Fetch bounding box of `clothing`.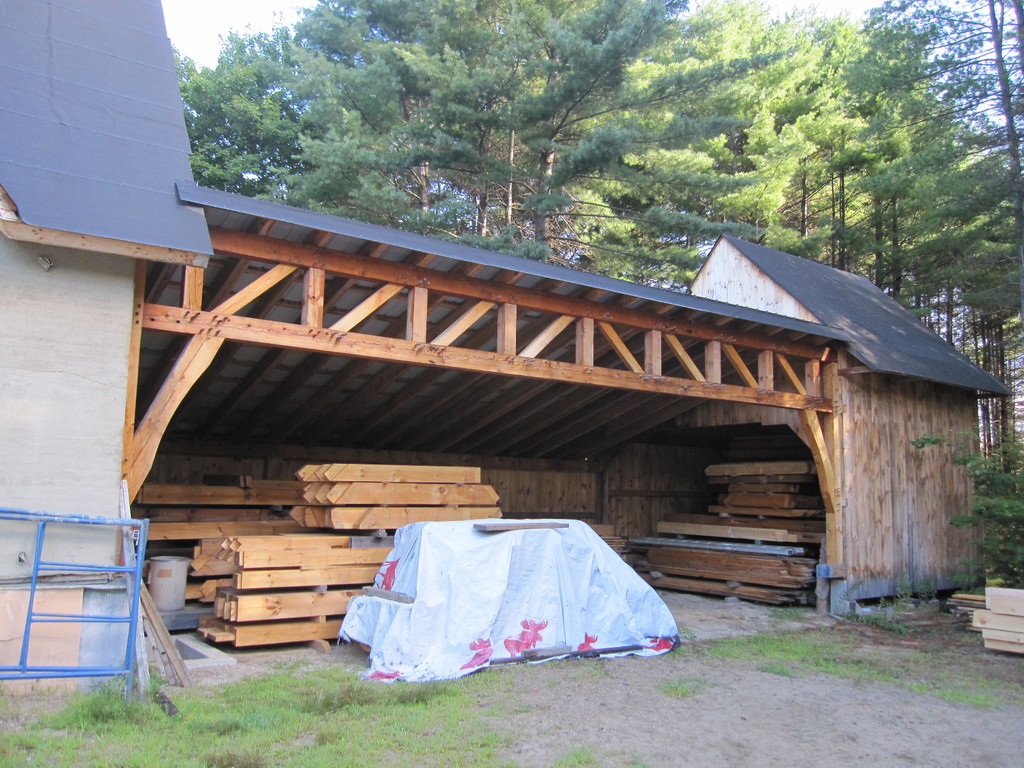
Bbox: 335/492/716/668.
